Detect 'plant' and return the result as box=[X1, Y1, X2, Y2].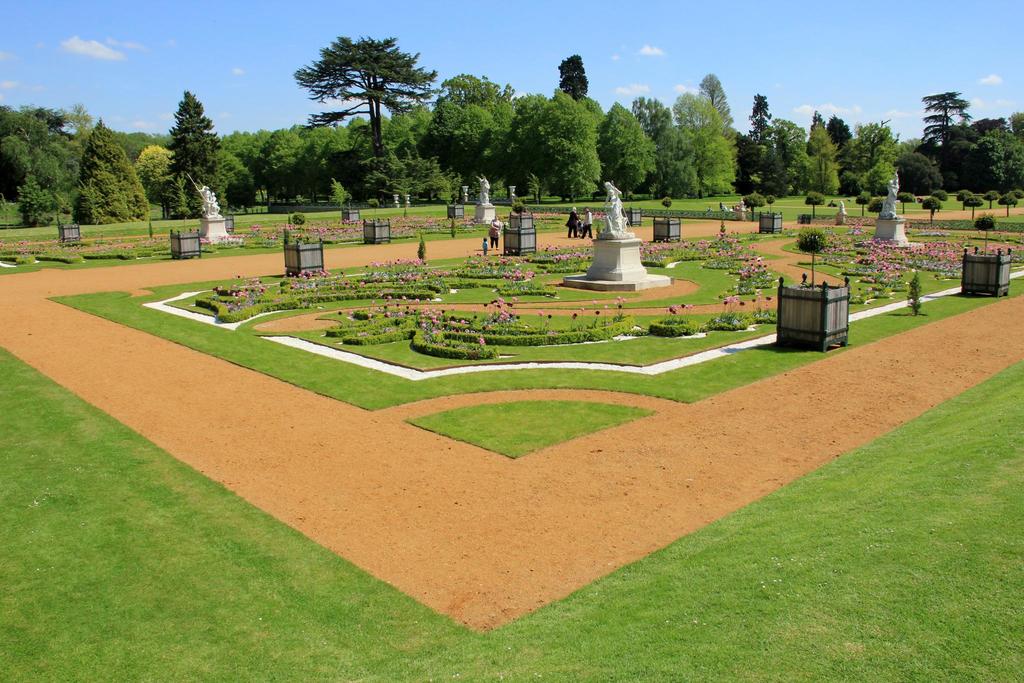
box=[957, 190, 979, 211].
